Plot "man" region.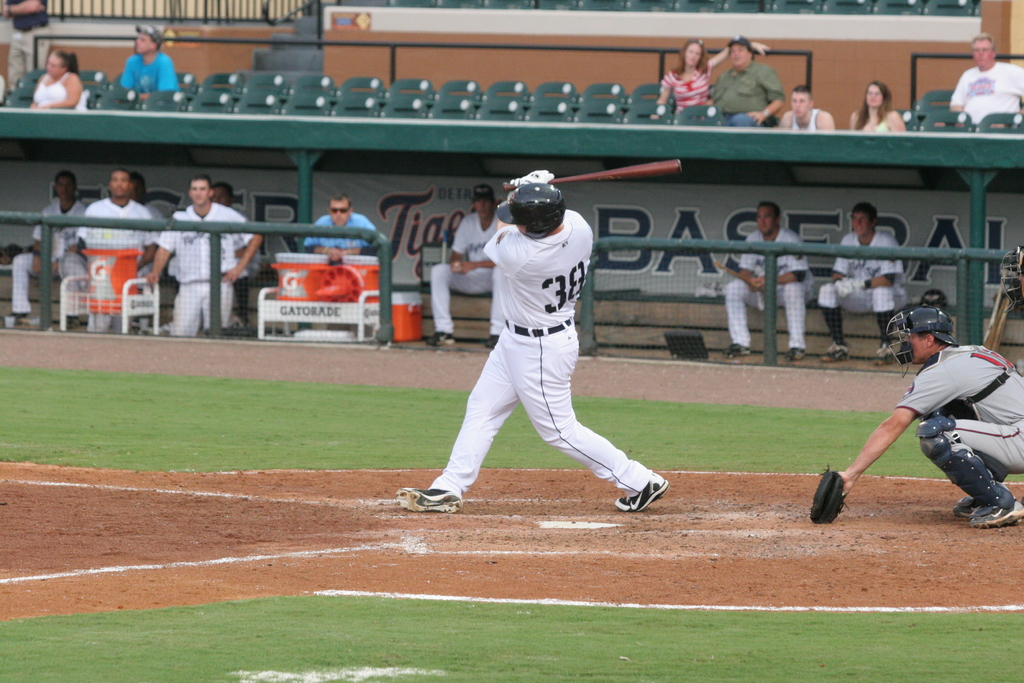
Plotted at (824,305,1019,523).
